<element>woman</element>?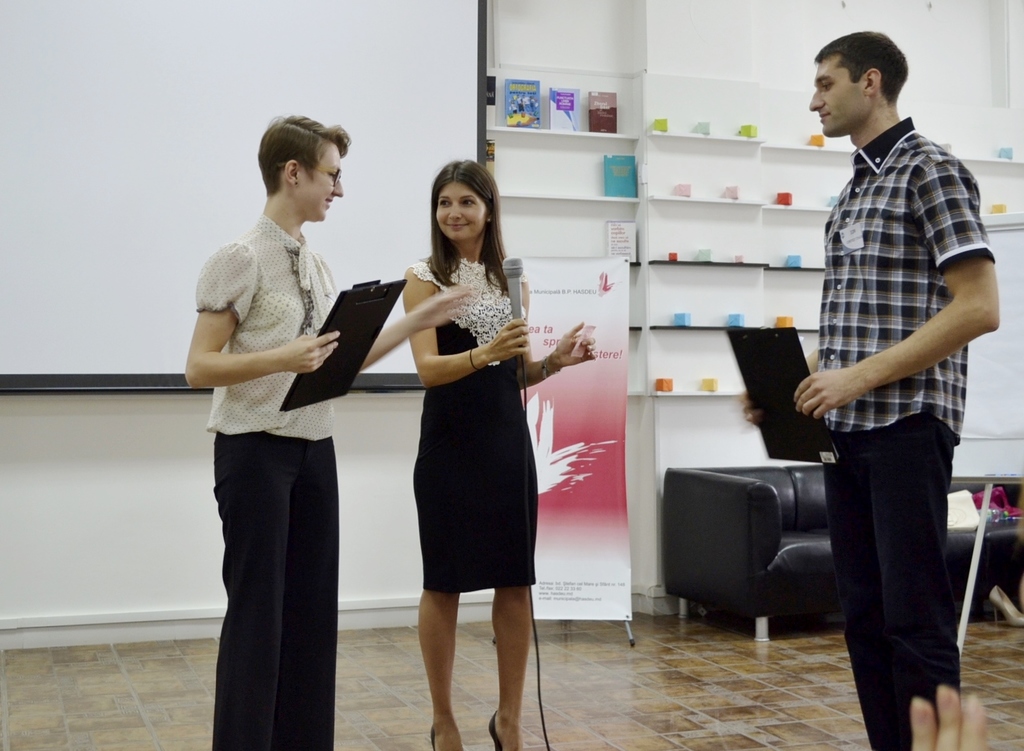
[406,160,597,748]
